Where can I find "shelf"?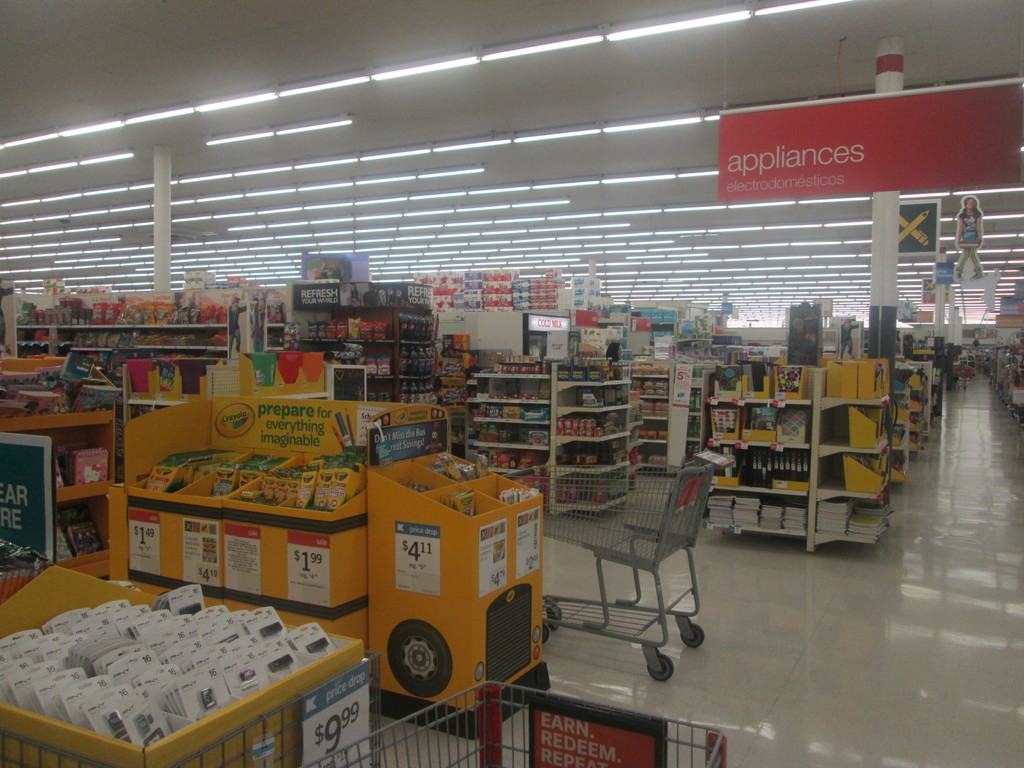
You can find it at 301, 337, 394, 374.
